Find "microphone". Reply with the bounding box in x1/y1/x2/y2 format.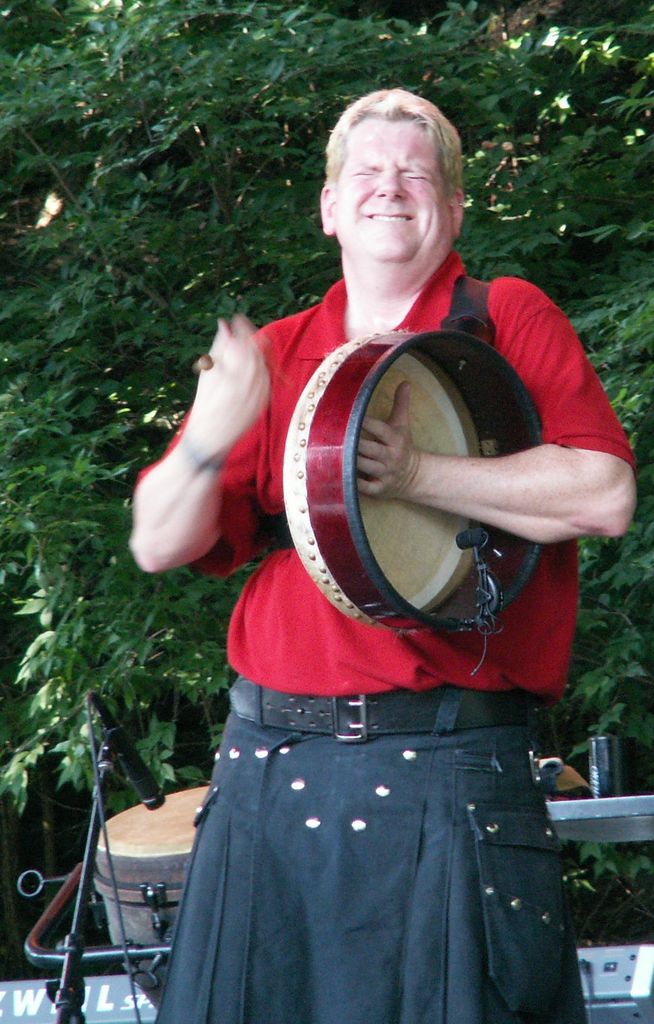
106/723/165/805.
